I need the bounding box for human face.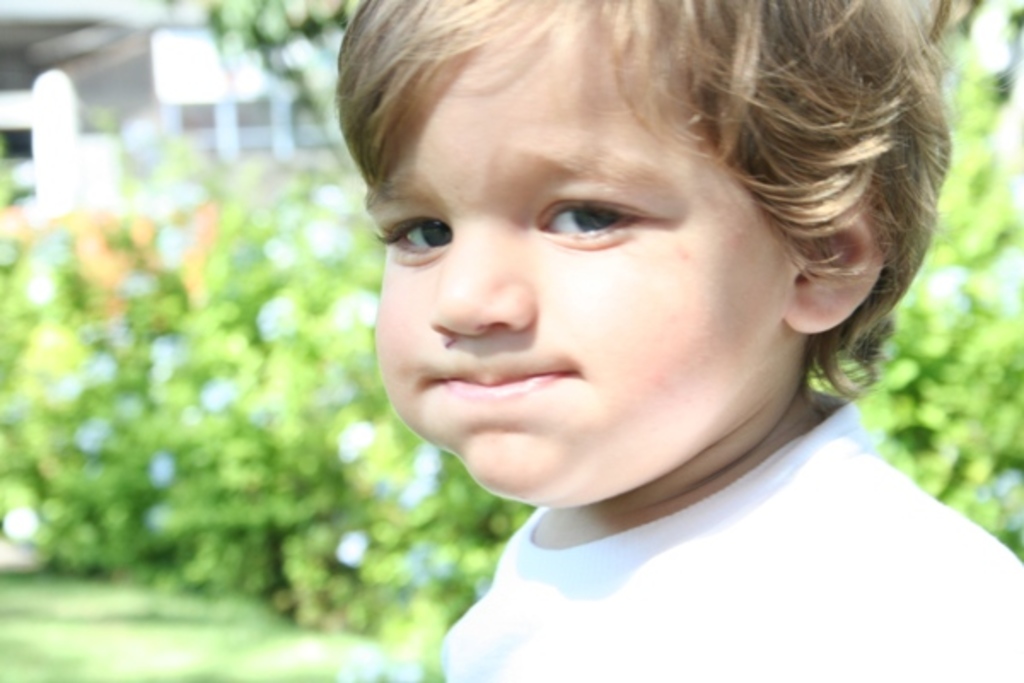
Here it is: [x1=367, y1=29, x2=782, y2=507].
